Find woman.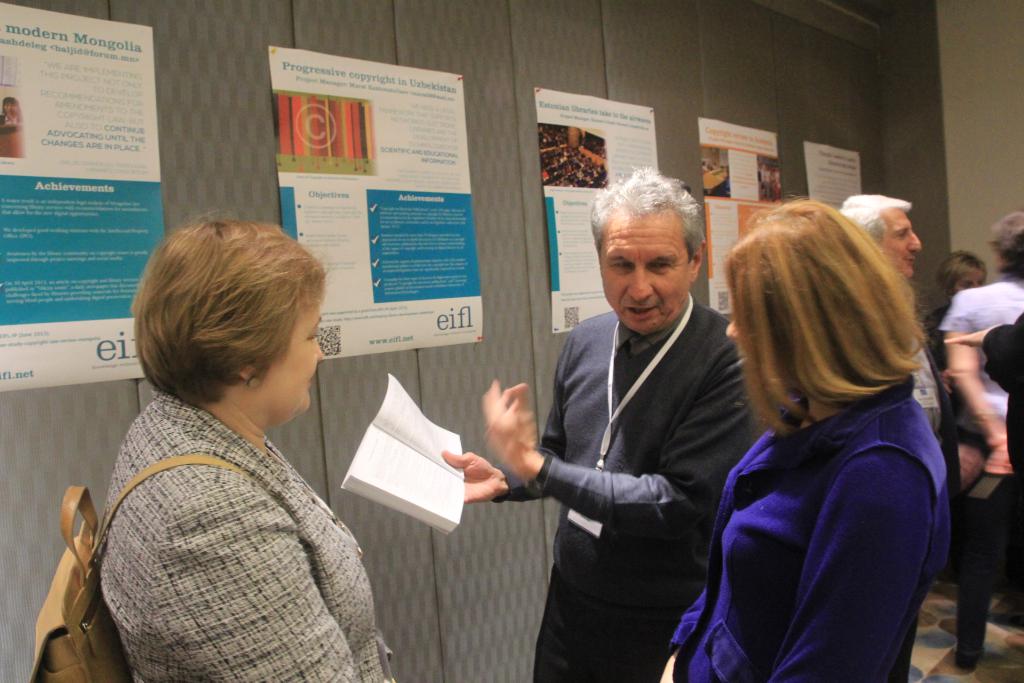
93 216 403 682.
